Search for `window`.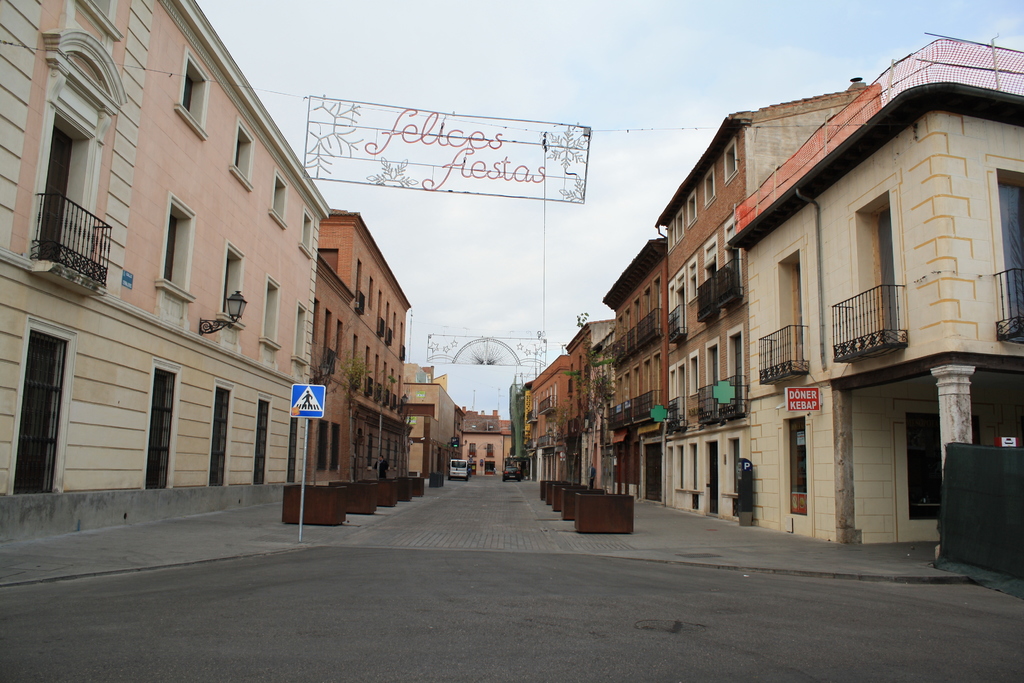
Found at {"x1": 177, "y1": 68, "x2": 190, "y2": 117}.
